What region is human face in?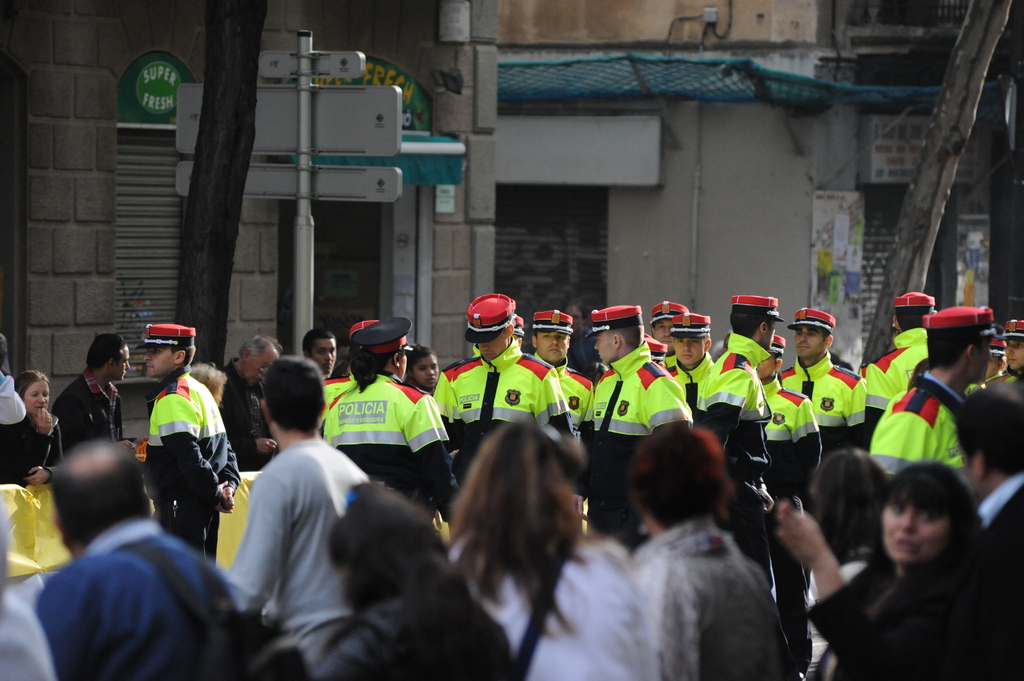
x1=976 y1=342 x2=991 y2=381.
